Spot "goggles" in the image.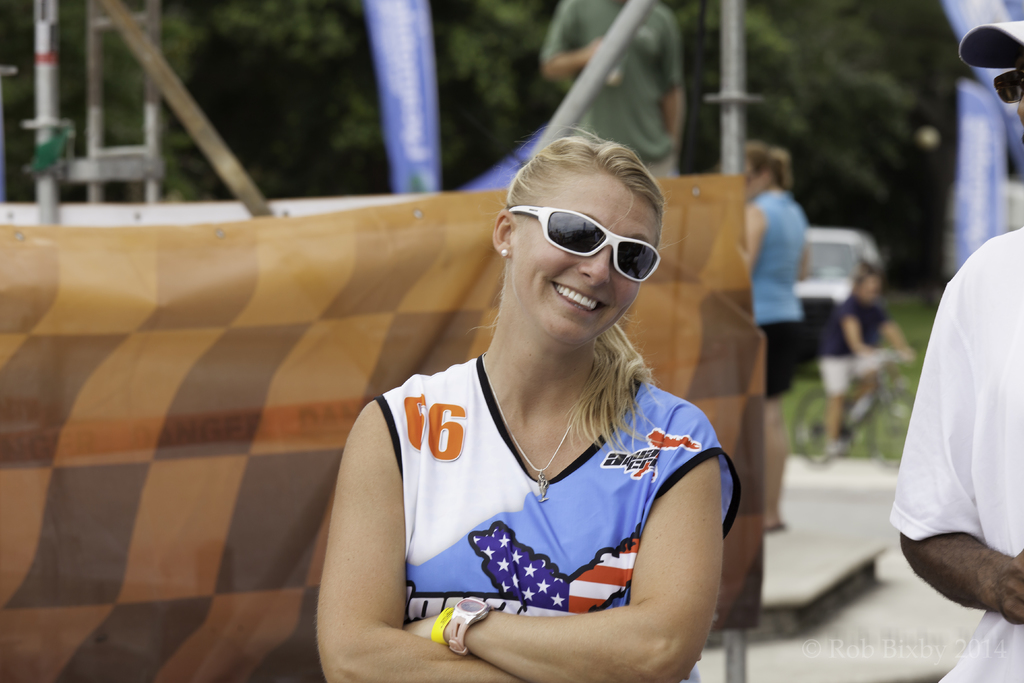
"goggles" found at Rect(508, 198, 667, 277).
